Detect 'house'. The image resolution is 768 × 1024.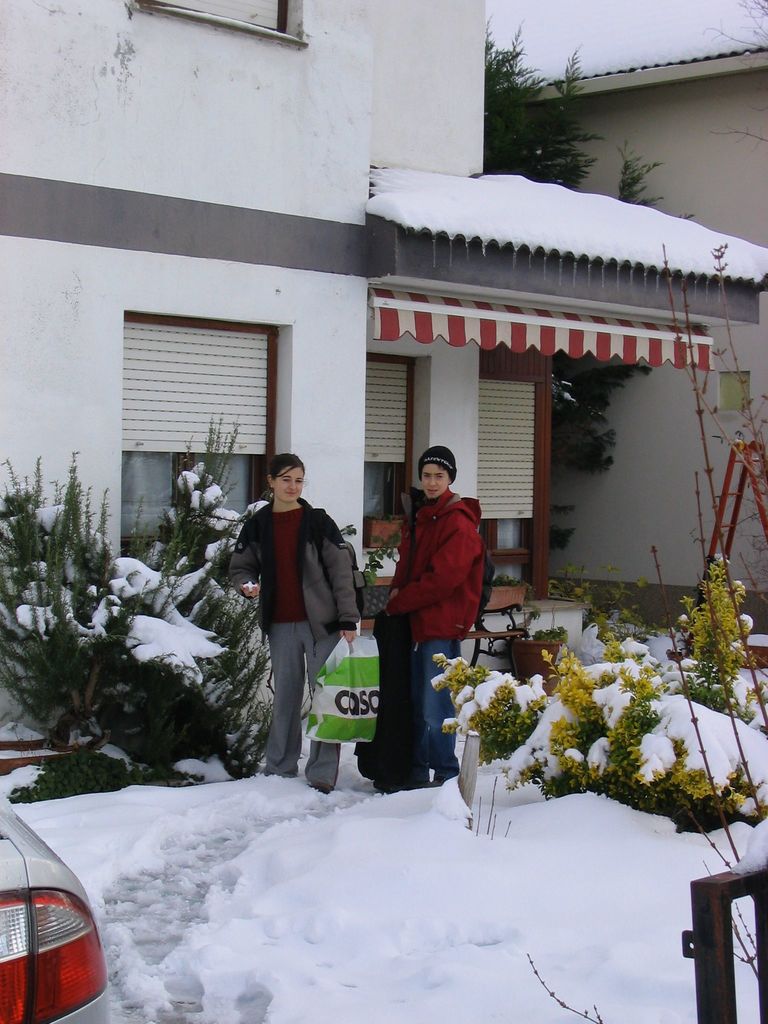
[left=0, top=0, right=767, bottom=586].
